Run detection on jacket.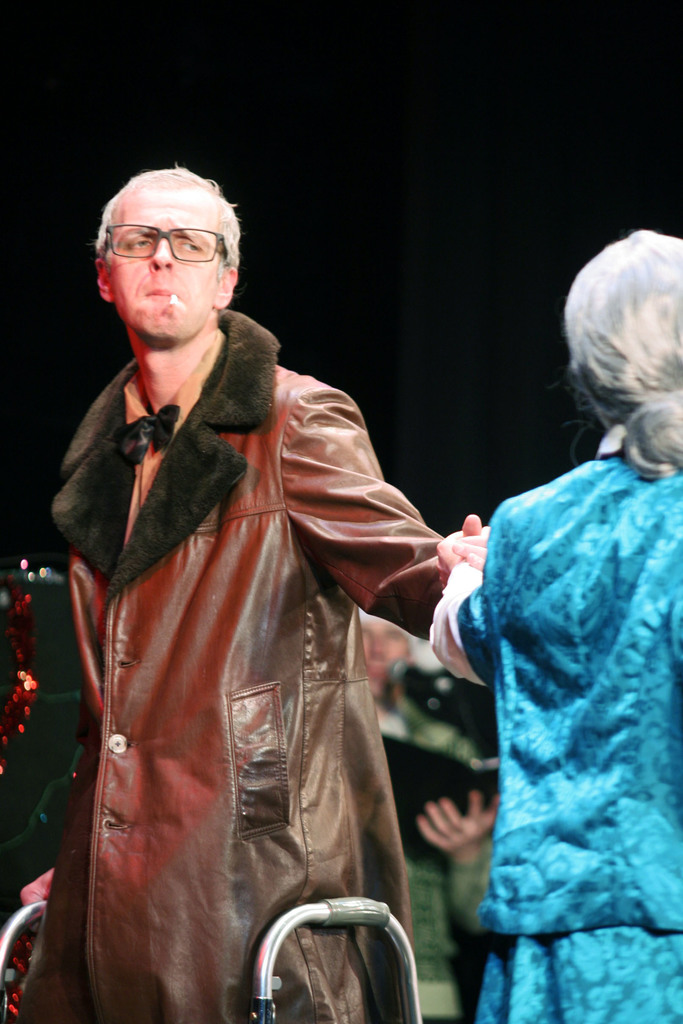
Result: crop(13, 307, 443, 1023).
